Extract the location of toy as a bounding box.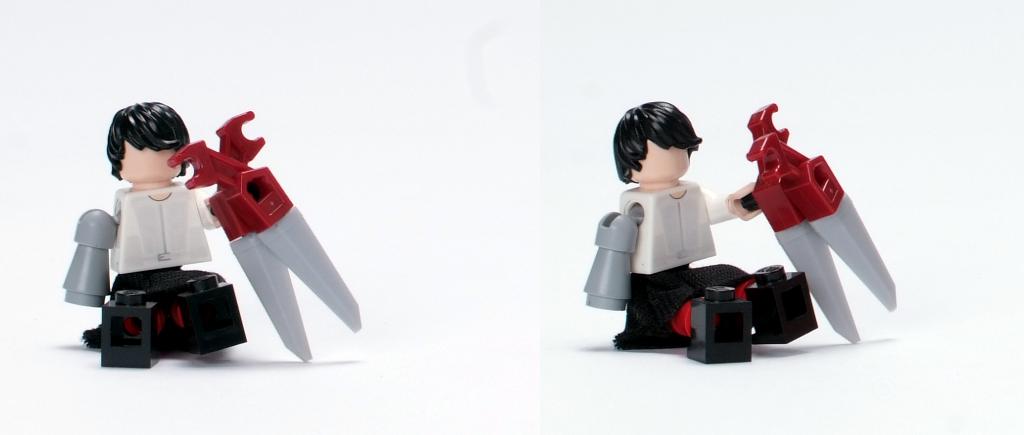
l=54, t=93, r=256, b=375.
